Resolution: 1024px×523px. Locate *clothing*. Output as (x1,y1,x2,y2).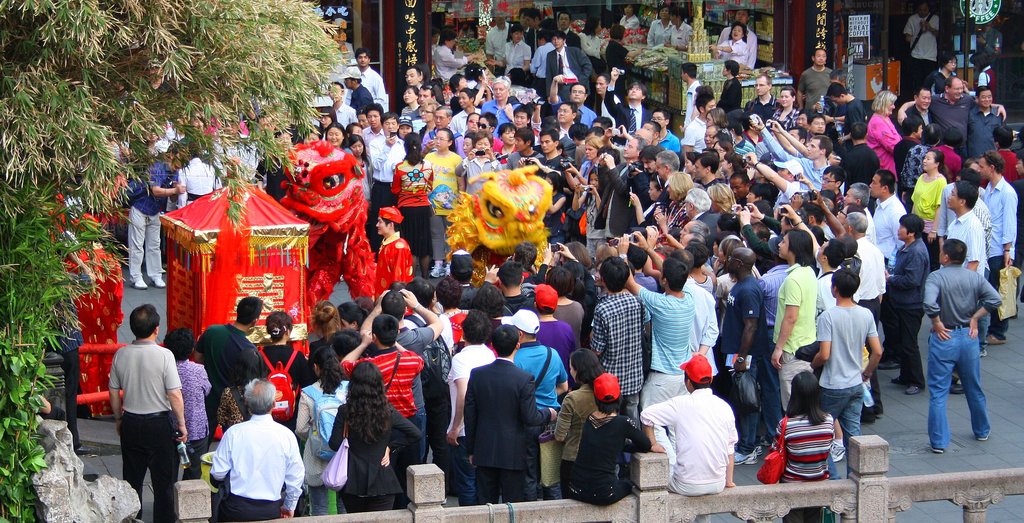
(399,105,426,134).
